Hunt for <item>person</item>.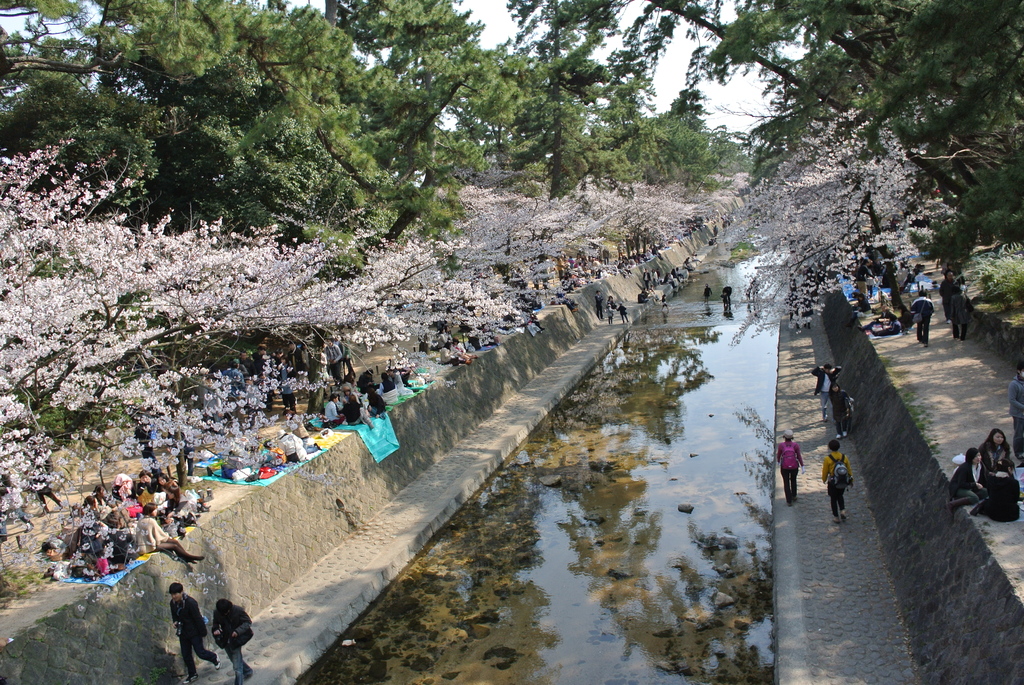
Hunted down at {"left": 831, "top": 383, "right": 854, "bottom": 434}.
